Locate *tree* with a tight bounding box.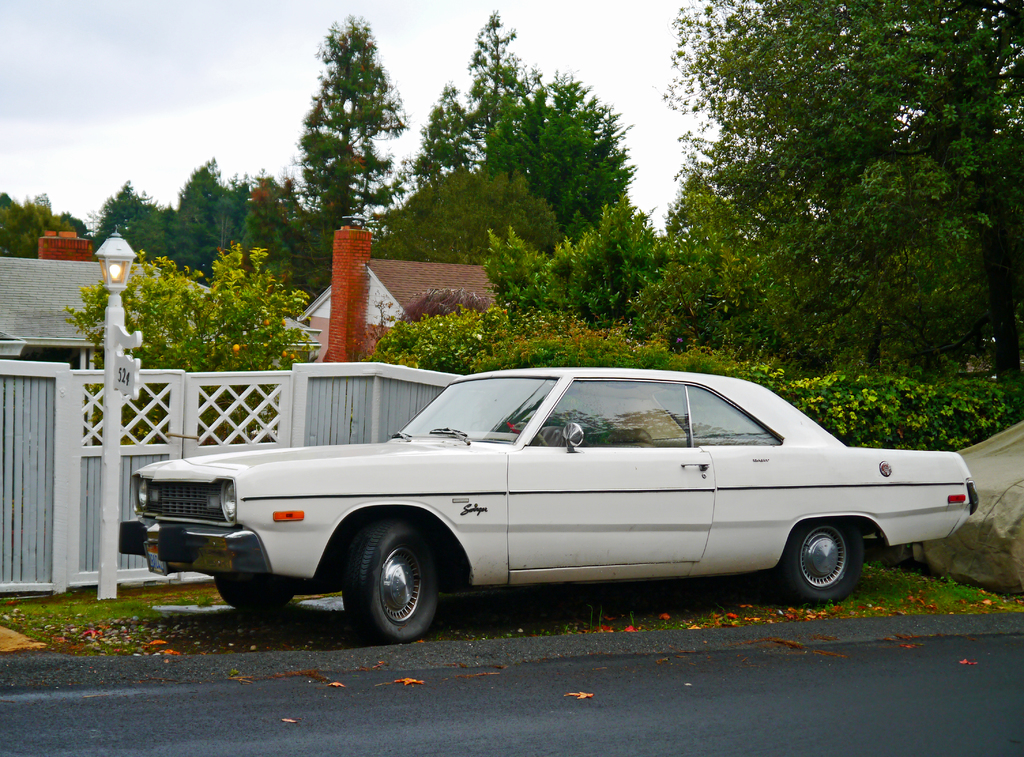
box(414, 17, 538, 185).
